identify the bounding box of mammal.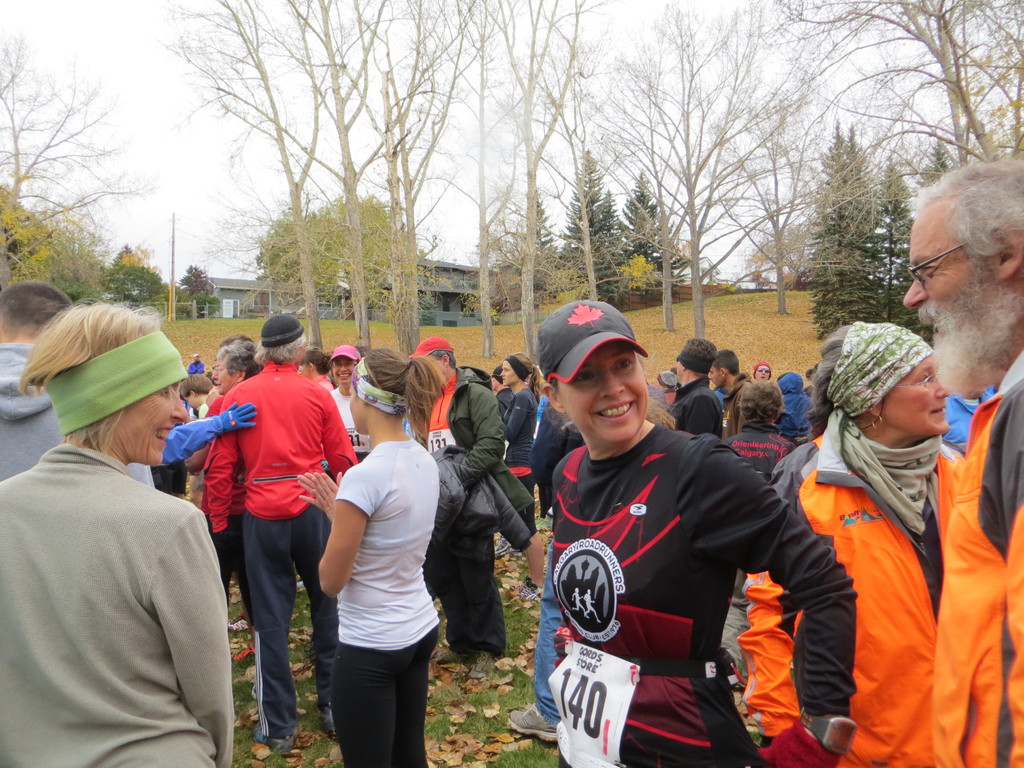
(204, 341, 263, 609).
